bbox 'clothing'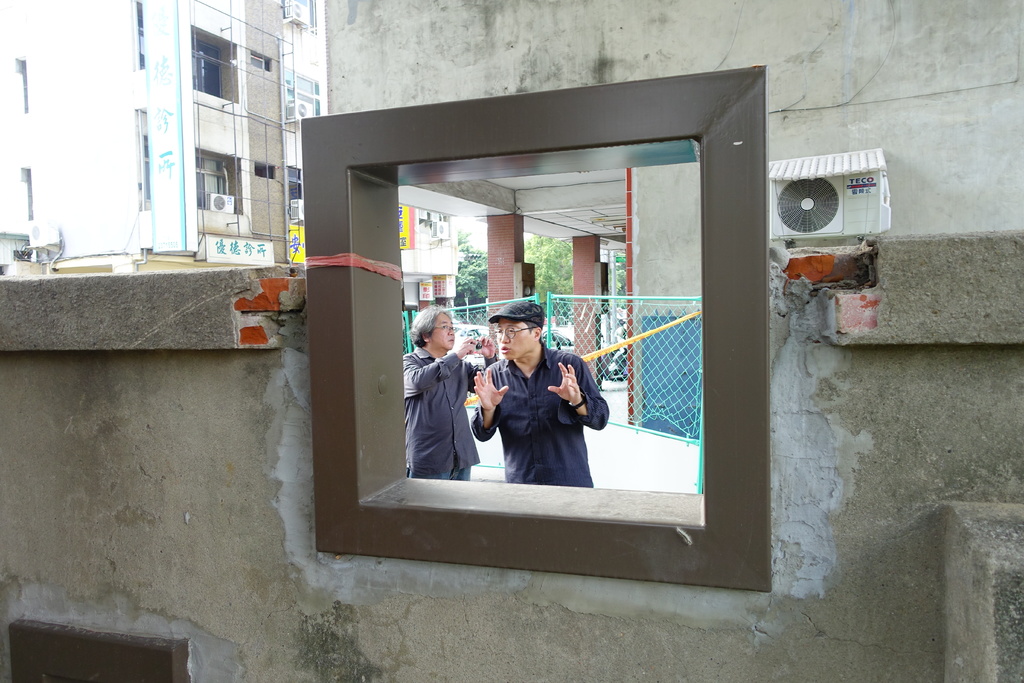
467 309 611 500
